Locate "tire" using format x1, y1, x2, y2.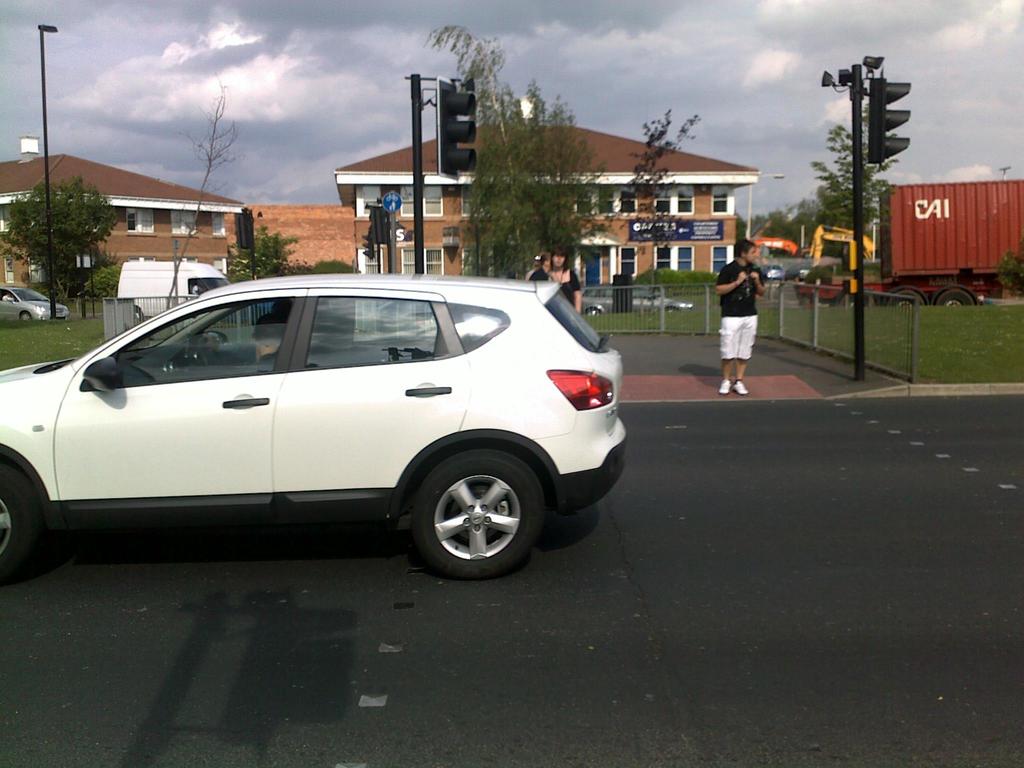
582, 305, 602, 316.
